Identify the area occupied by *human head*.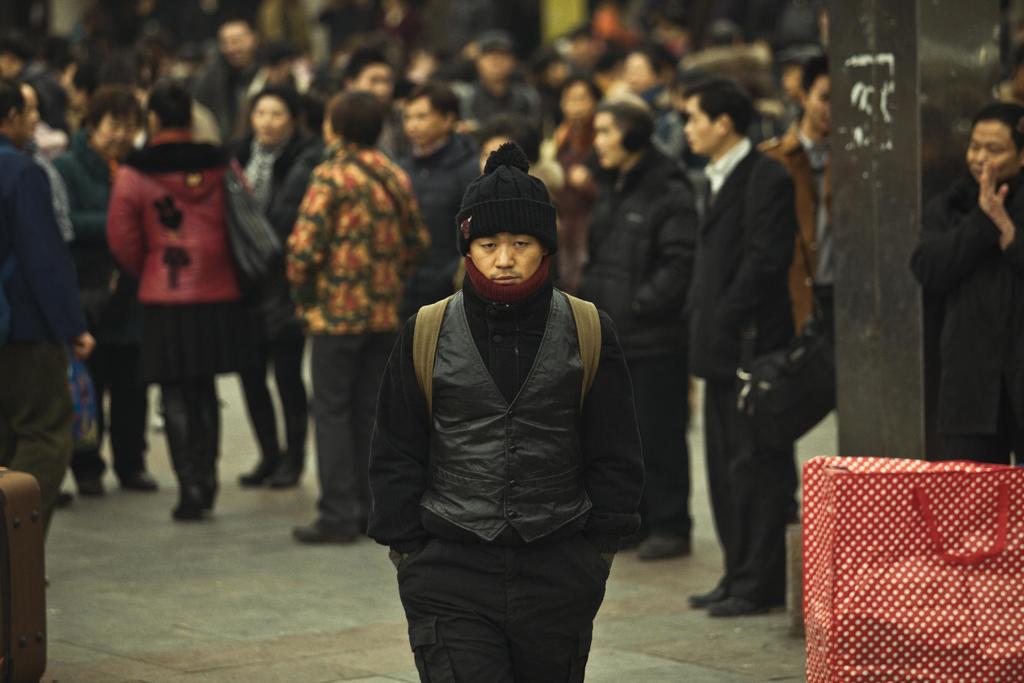
Area: Rect(349, 62, 395, 104).
